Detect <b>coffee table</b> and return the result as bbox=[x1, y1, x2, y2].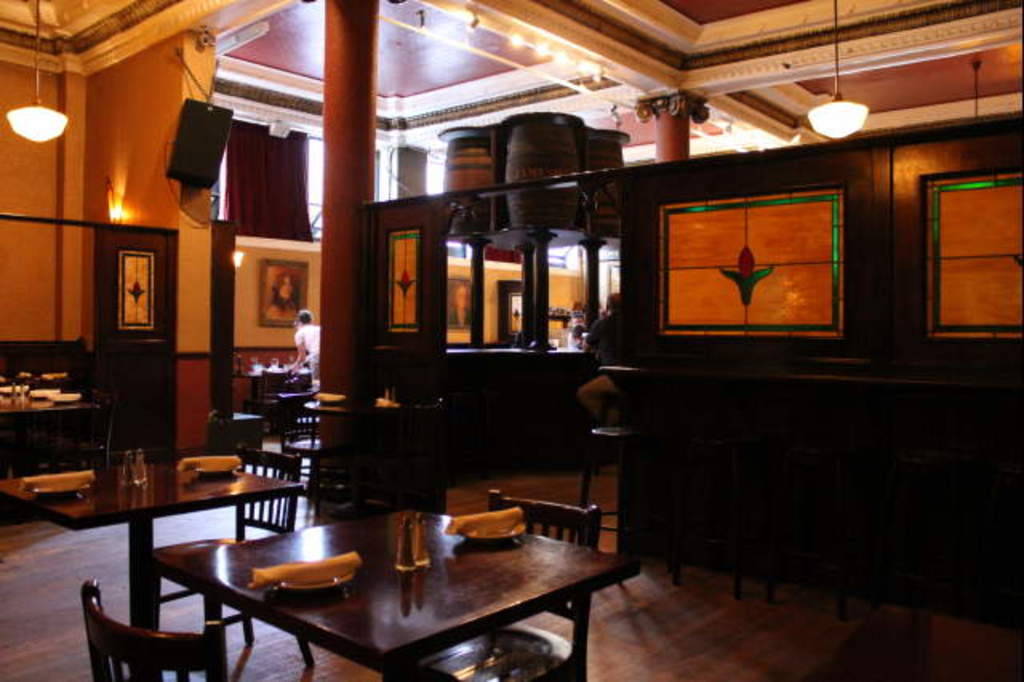
bbox=[146, 496, 624, 679].
